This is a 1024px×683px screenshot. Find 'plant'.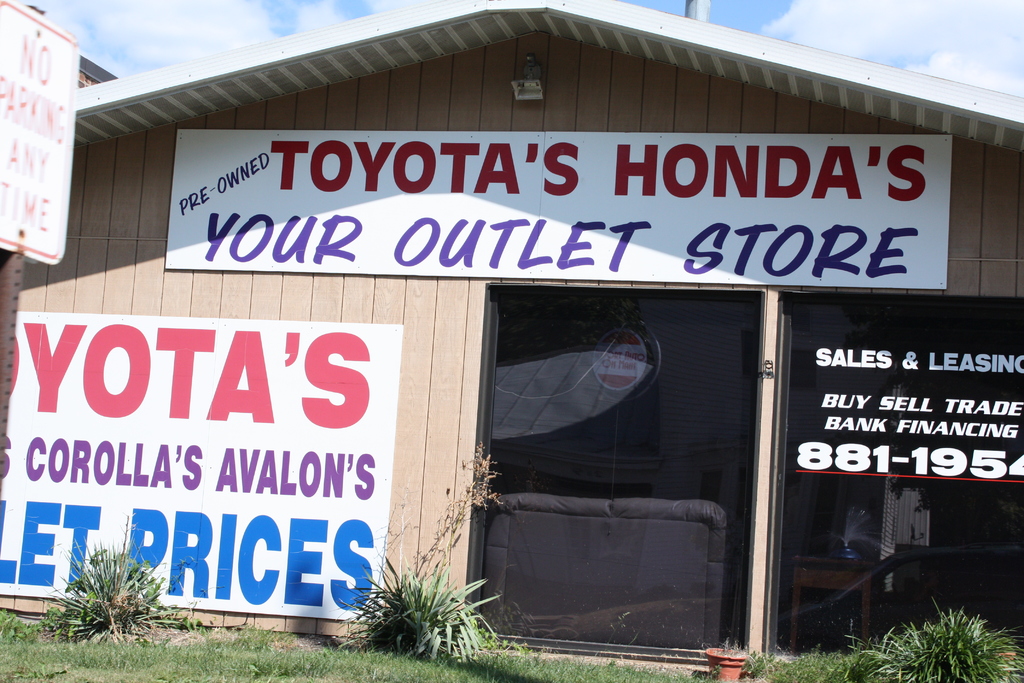
Bounding box: (408,437,504,591).
